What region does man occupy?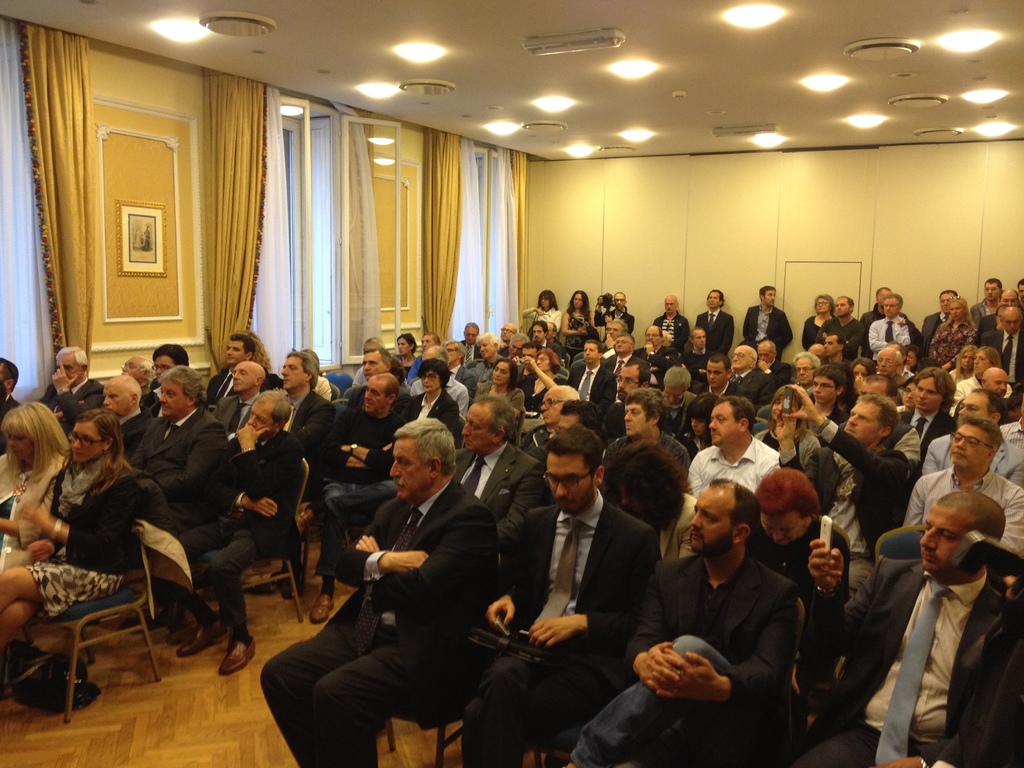
<bbox>920, 288, 970, 365</bbox>.
